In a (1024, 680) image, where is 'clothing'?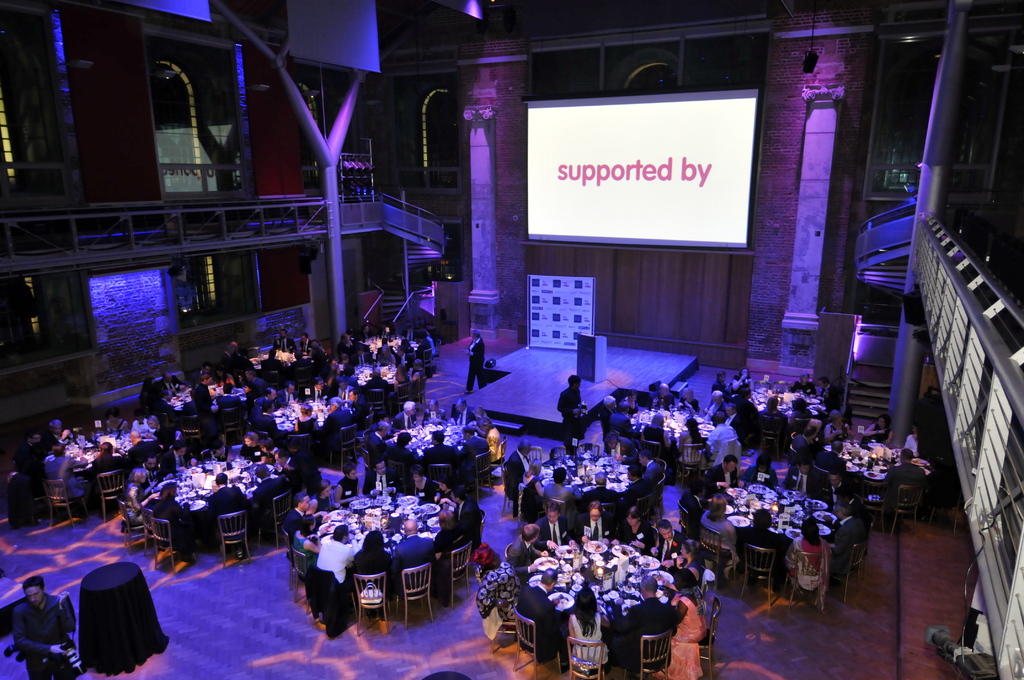
BBox(458, 435, 485, 482).
